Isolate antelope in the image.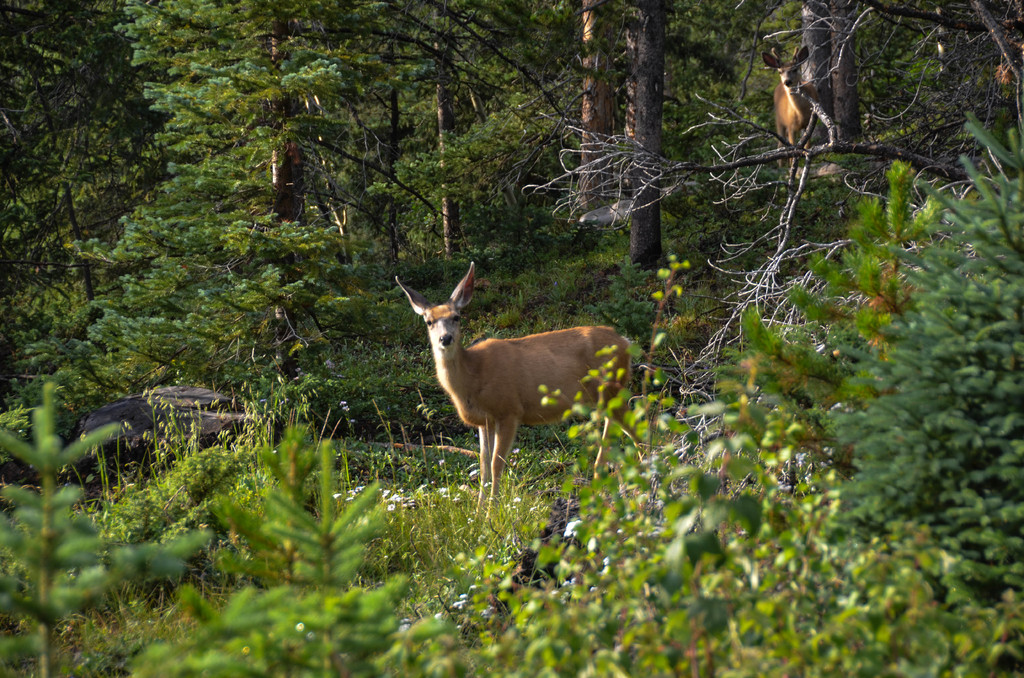
Isolated region: 396 259 622 526.
